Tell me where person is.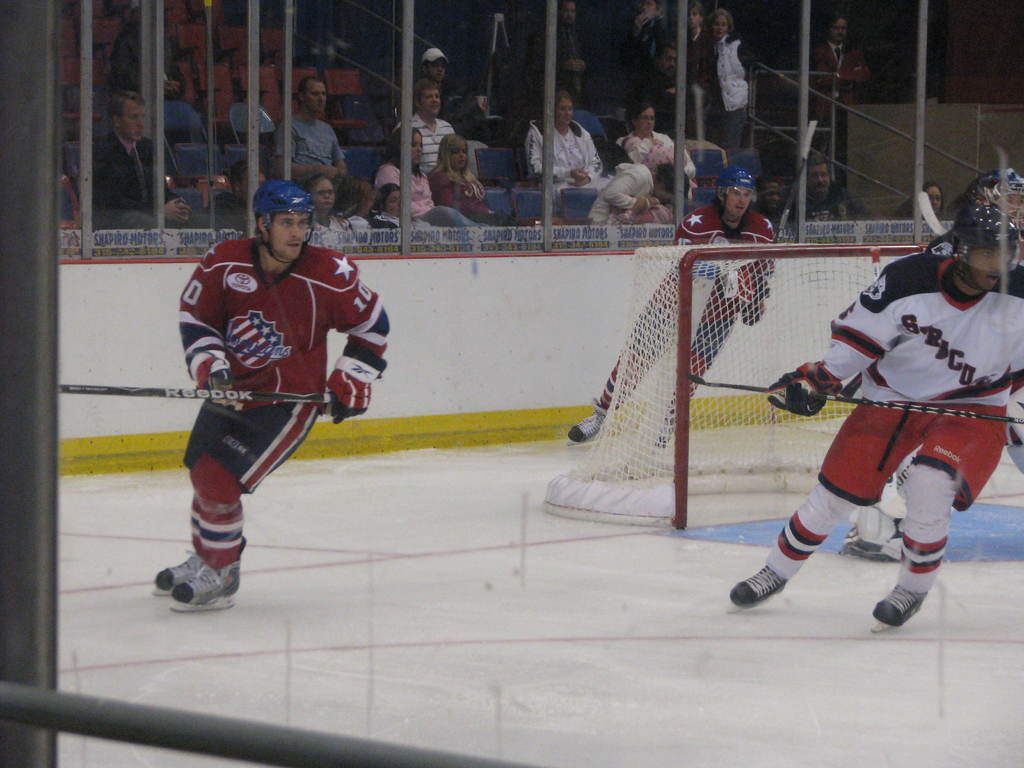
person is at [113, 1, 198, 129].
